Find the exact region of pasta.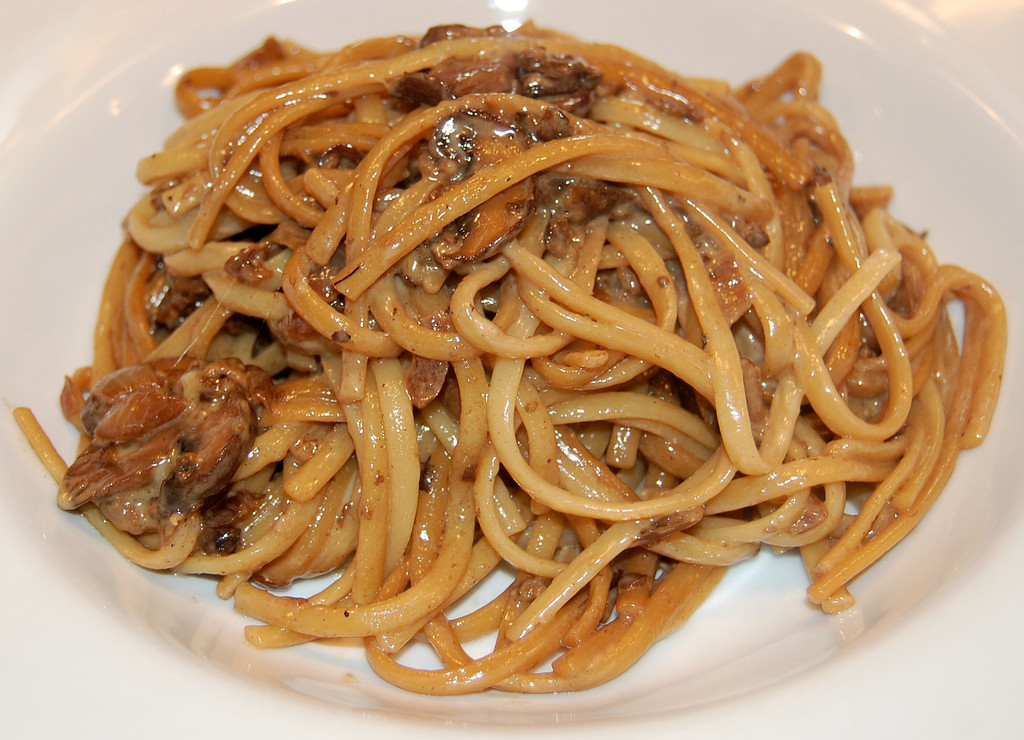
Exact region: pyautogui.locateOnScreen(88, 17, 990, 679).
